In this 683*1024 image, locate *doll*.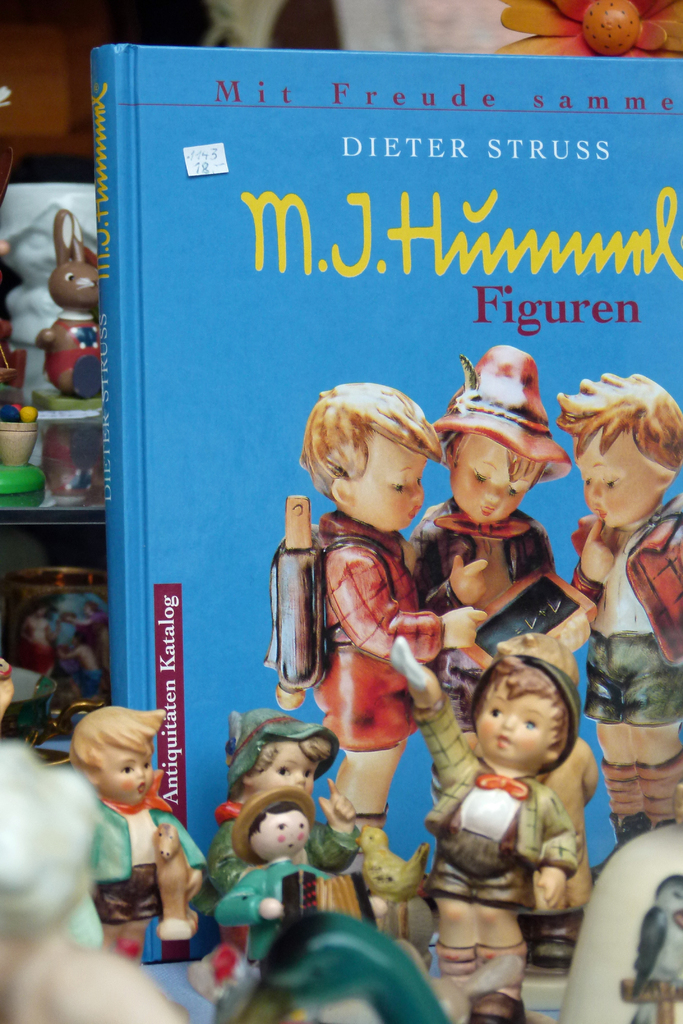
Bounding box: 50,701,211,965.
